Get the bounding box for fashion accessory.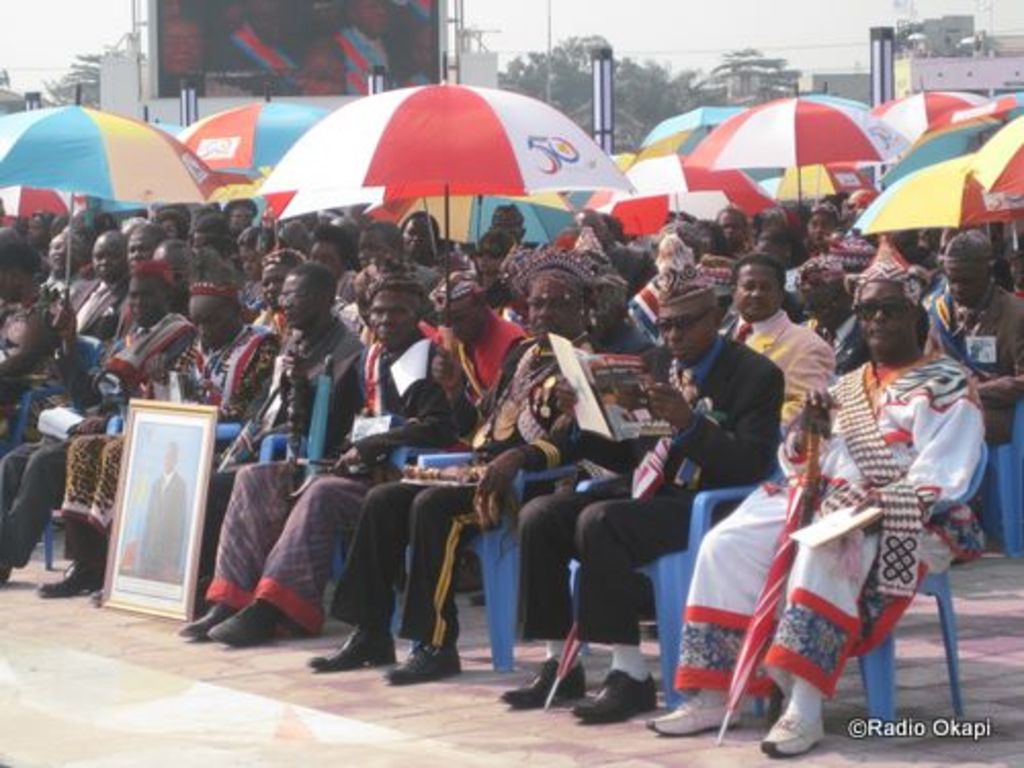
select_region(176, 612, 221, 639).
